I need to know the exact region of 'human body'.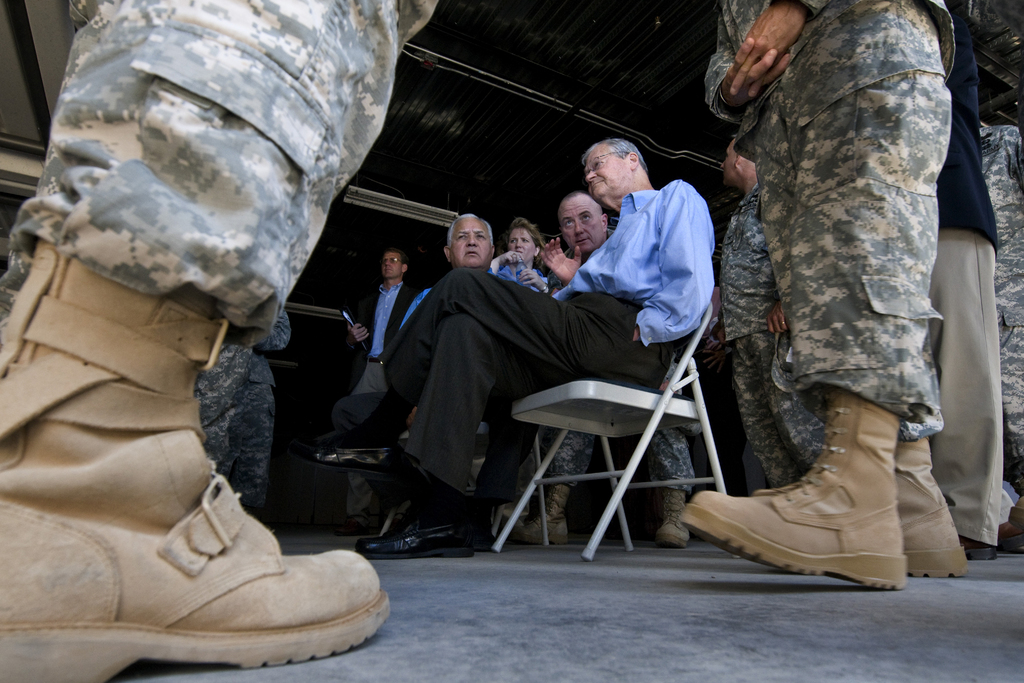
Region: <box>0,0,444,682</box>.
